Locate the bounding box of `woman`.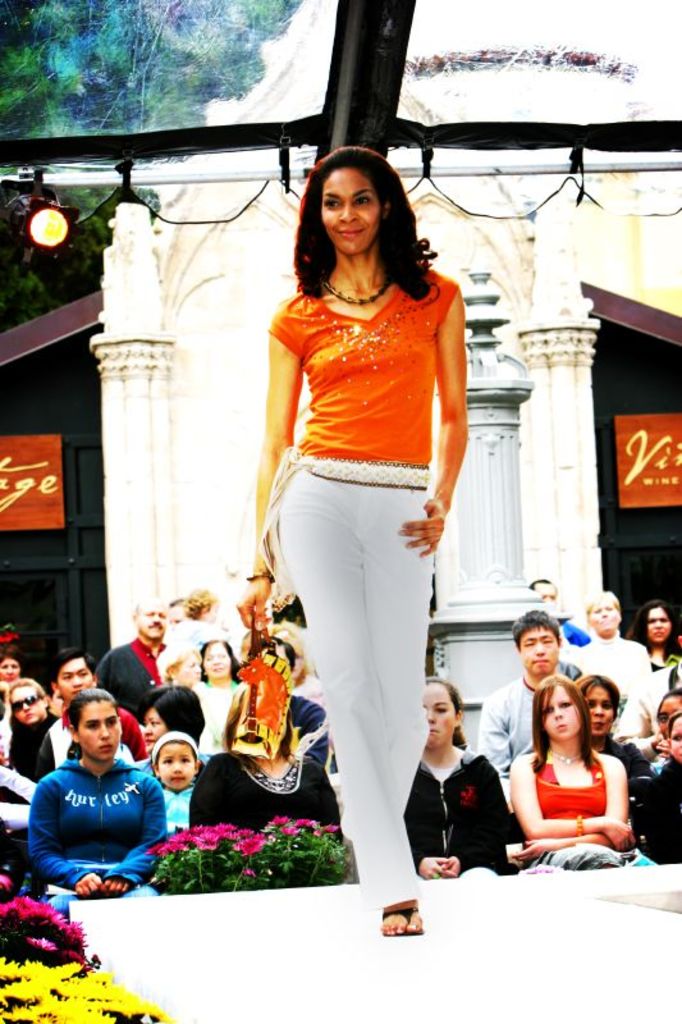
Bounding box: [133, 678, 201, 769].
